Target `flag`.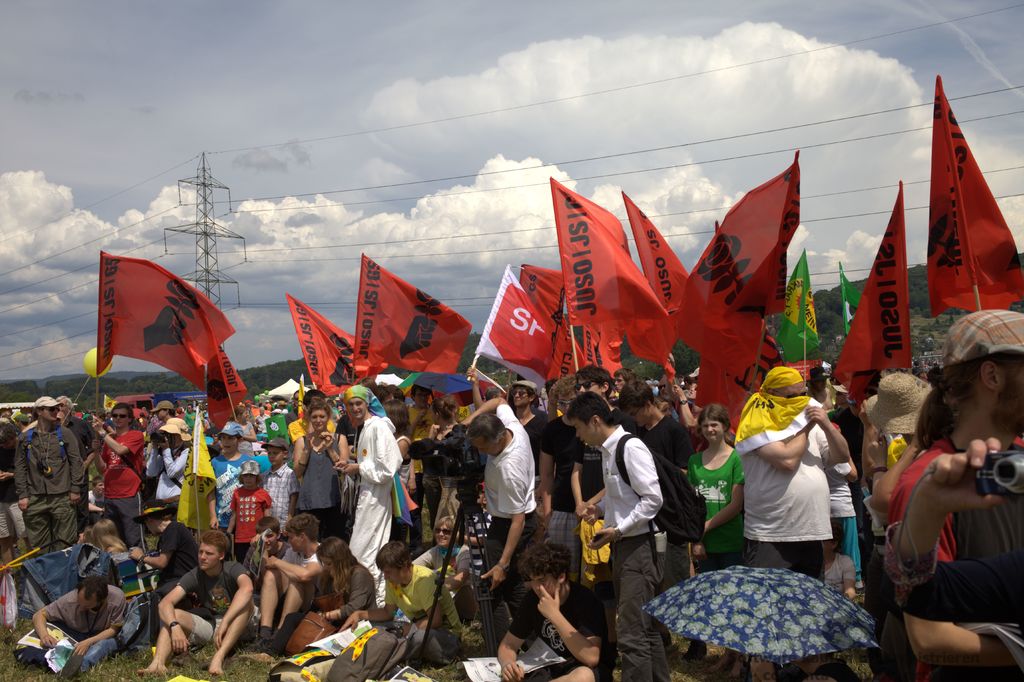
Target region: 838,264,869,333.
